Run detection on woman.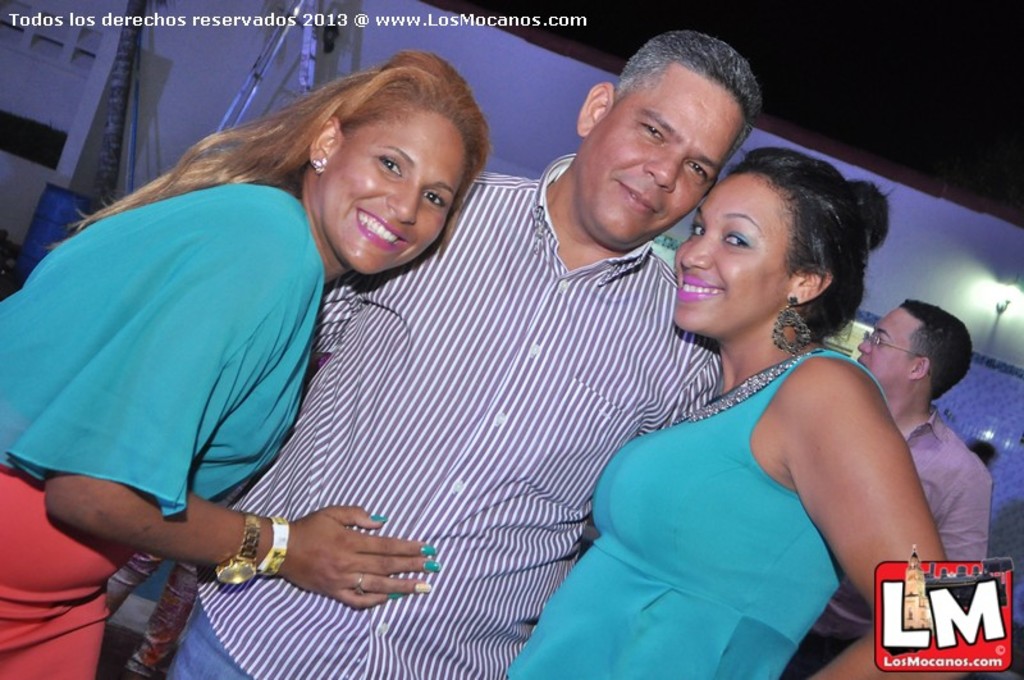
Result: bbox=[539, 97, 938, 677].
